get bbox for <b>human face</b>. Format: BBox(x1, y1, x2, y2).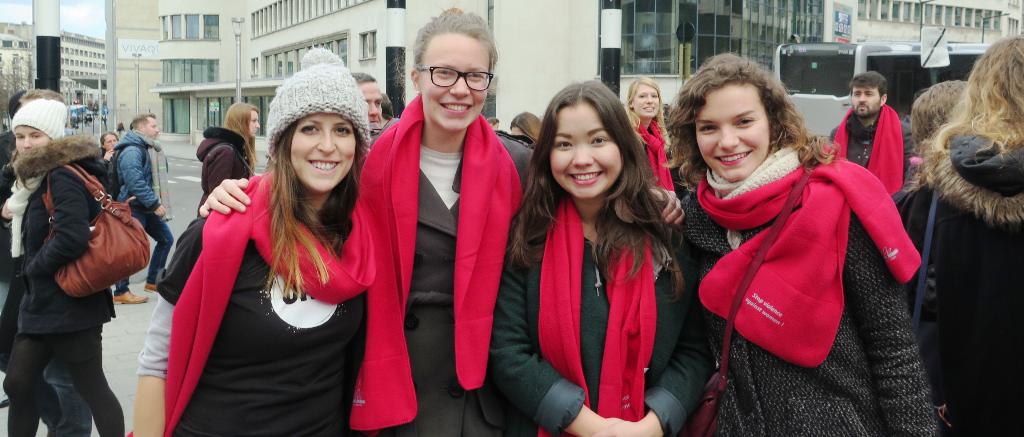
BBox(548, 101, 624, 200).
